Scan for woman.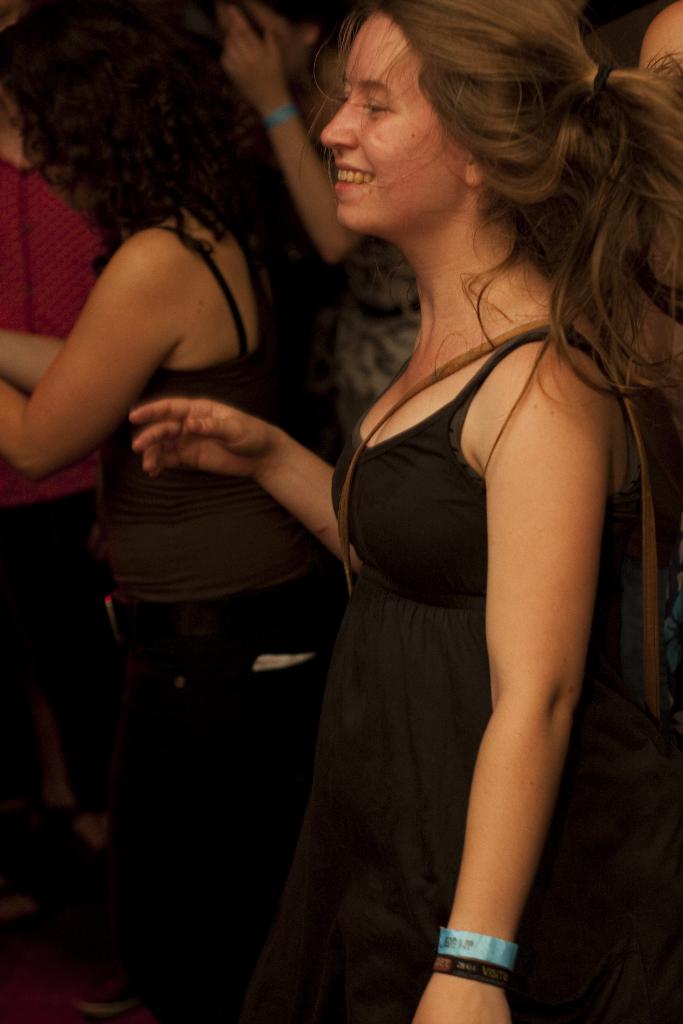
Scan result: {"x1": 122, "y1": 5, "x2": 682, "y2": 1023}.
